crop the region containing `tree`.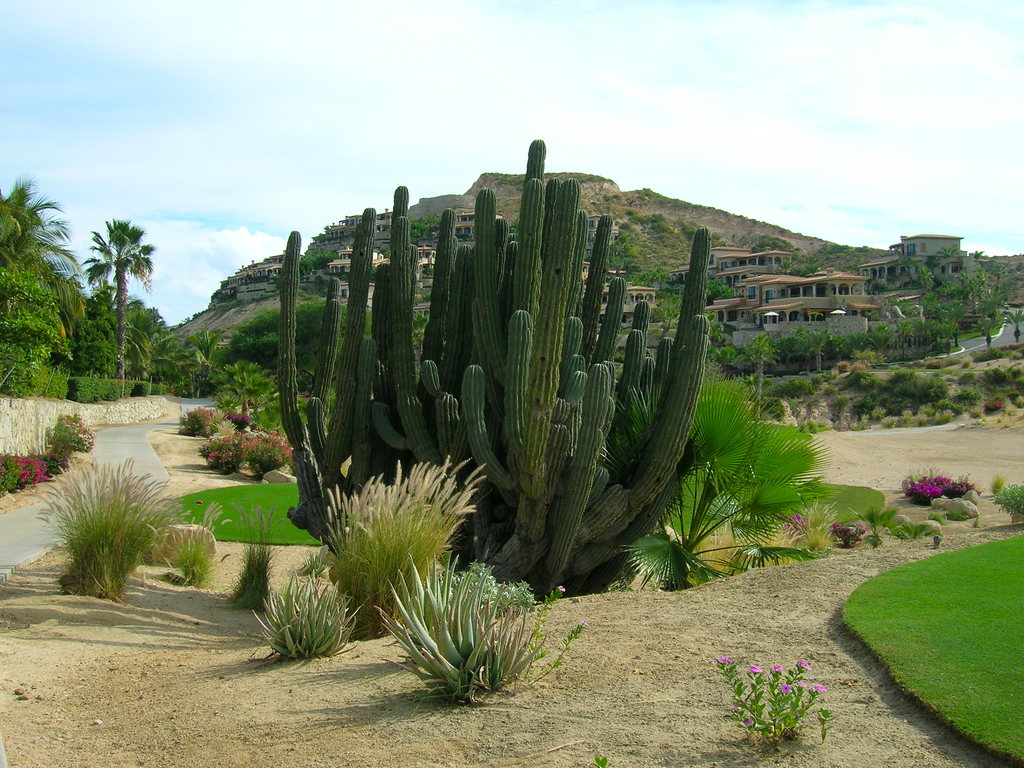
Crop region: [792,324,831,373].
